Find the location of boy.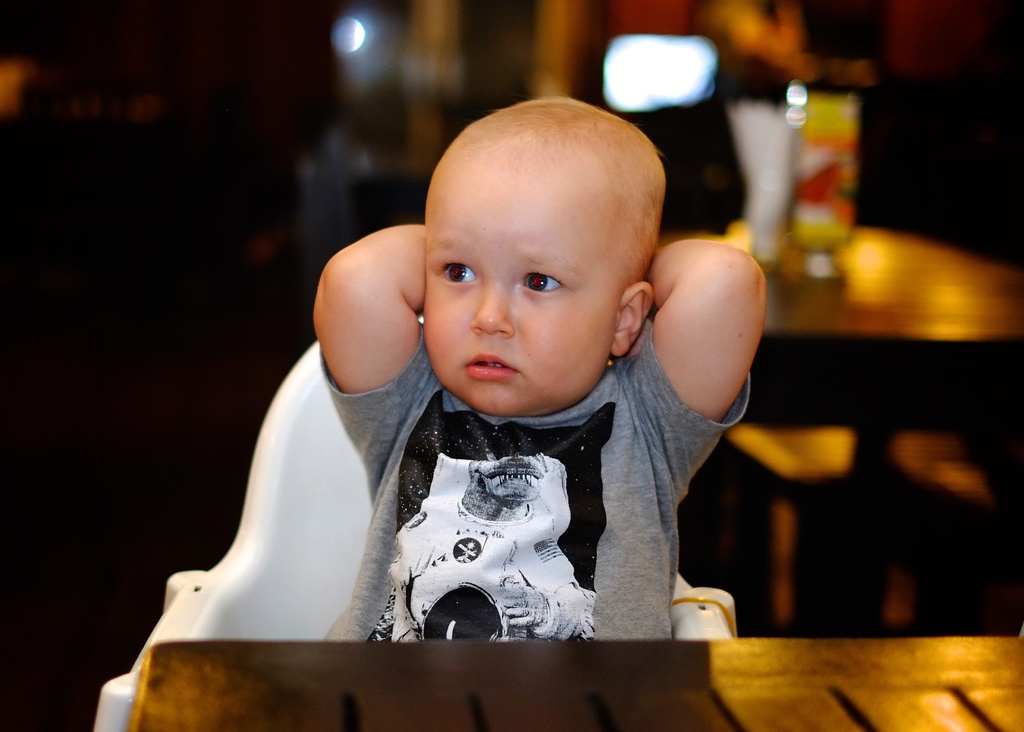
Location: 305/88/775/651.
